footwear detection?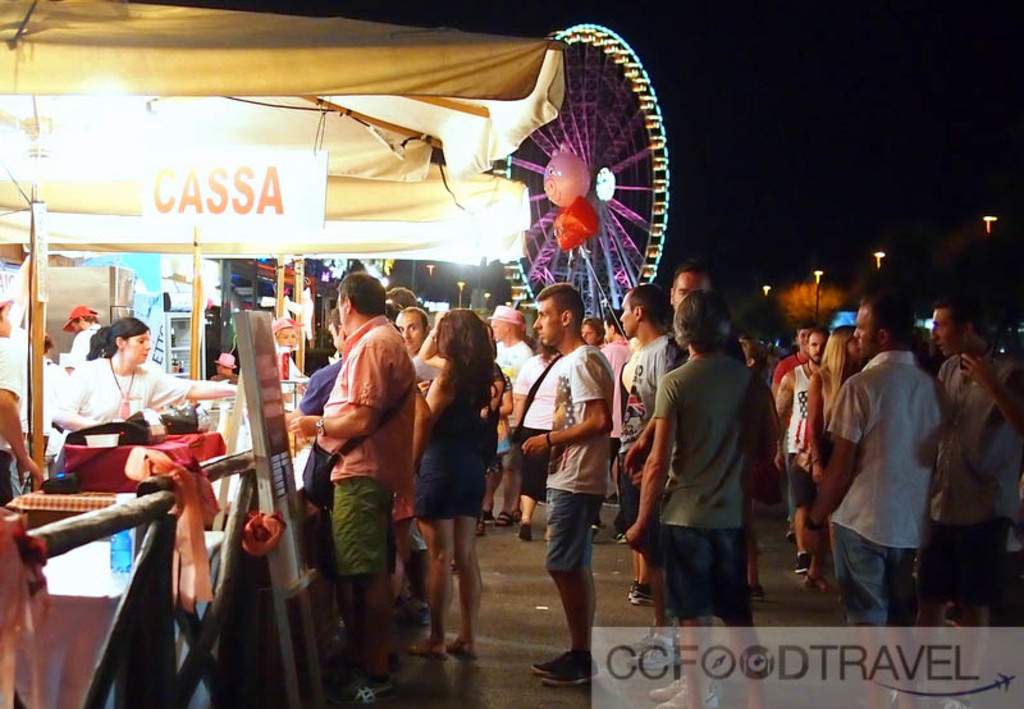
box(443, 636, 476, 658)
